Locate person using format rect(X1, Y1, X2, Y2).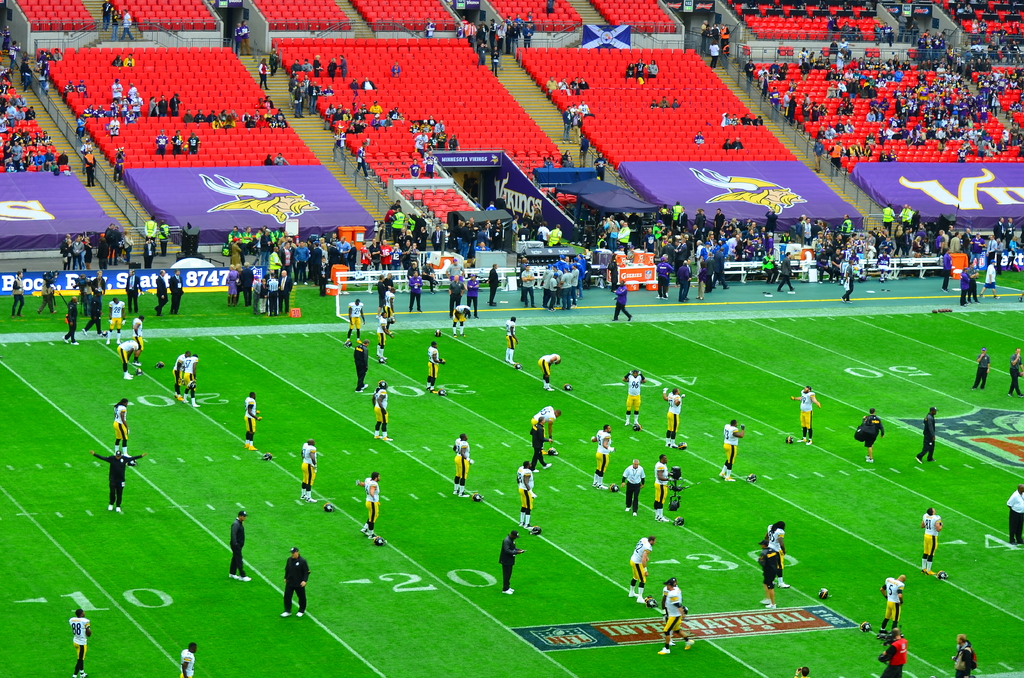
rect(293, 58, 305, 79).
